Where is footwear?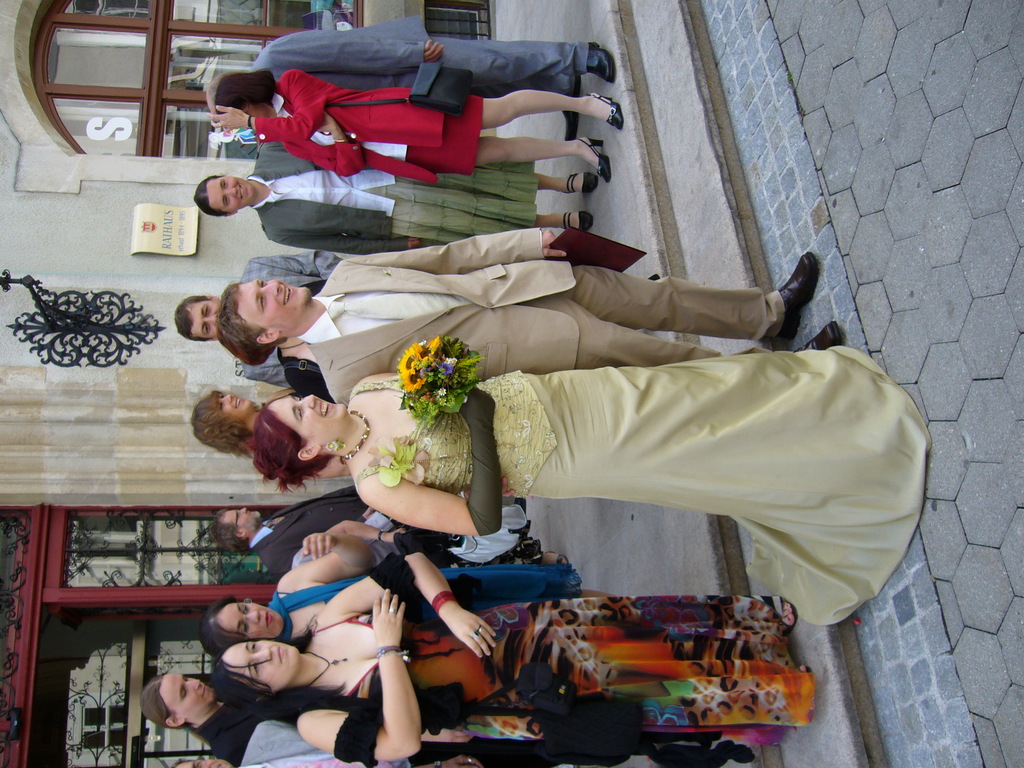
[584,93,625,130].
